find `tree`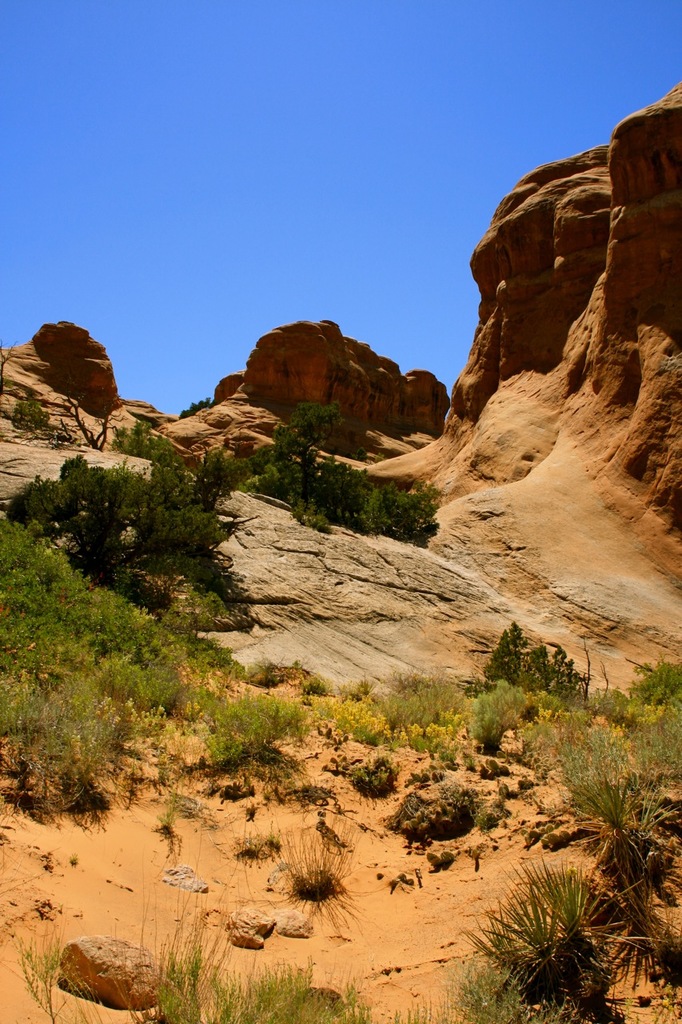
box(52, 451, 143, 511)
